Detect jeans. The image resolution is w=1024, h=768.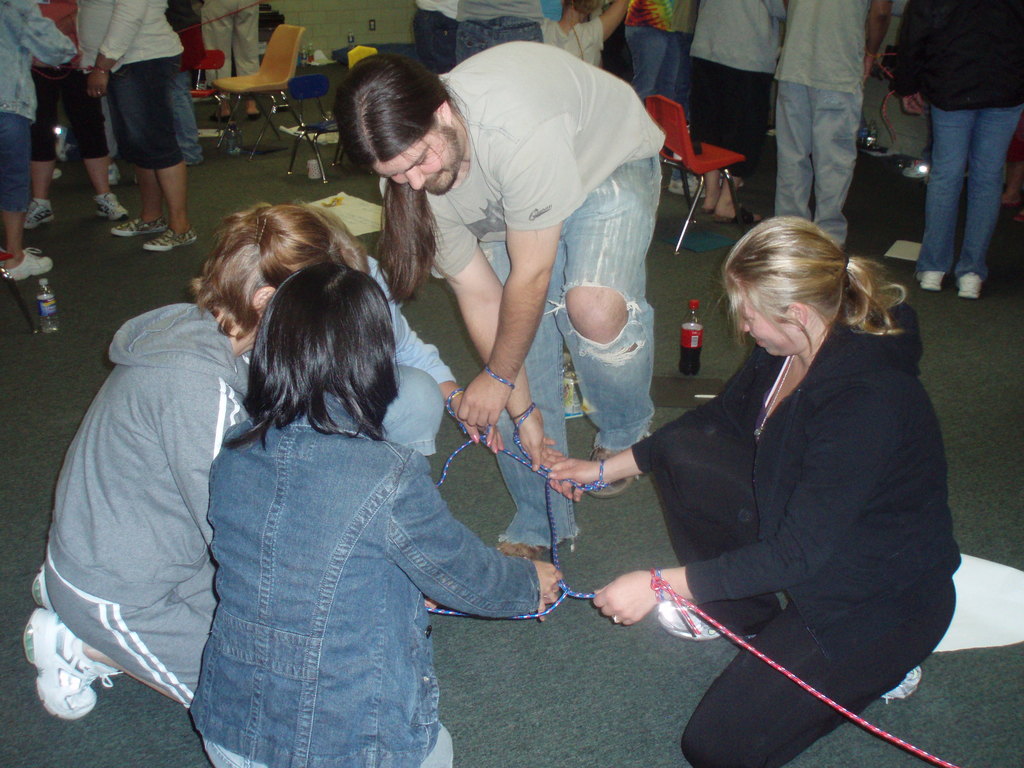
bbox=(320, 364, 445, 448).
